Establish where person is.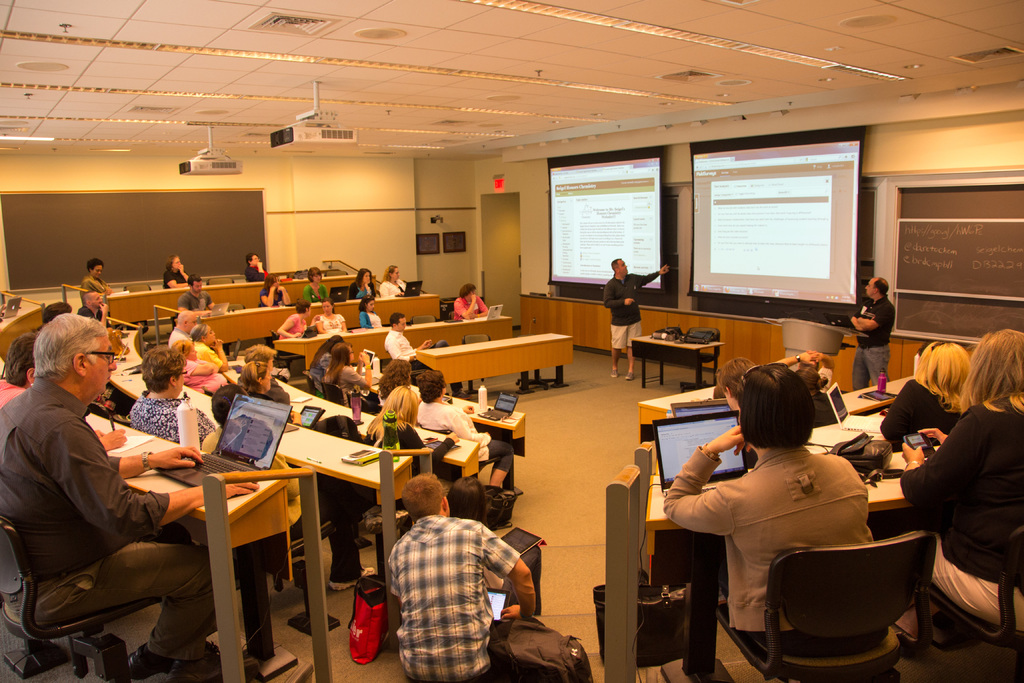
Established at region(385, 311, 472, 400).
